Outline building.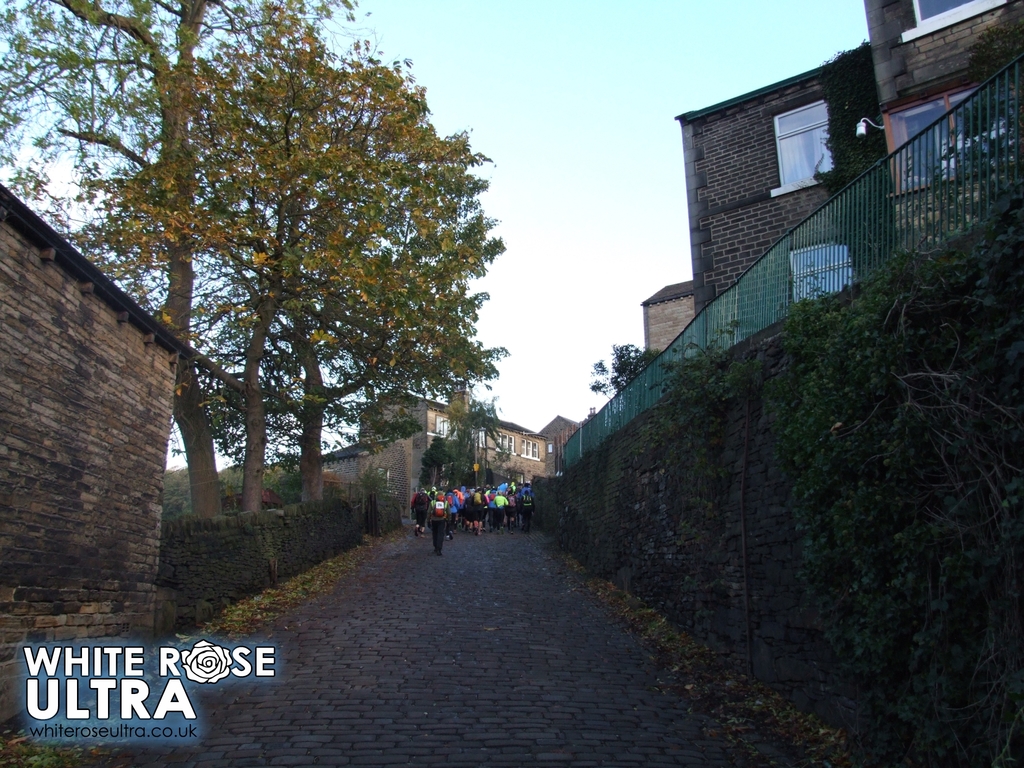
Outline: [left=867, top=0, right=1023, bottom=262].
